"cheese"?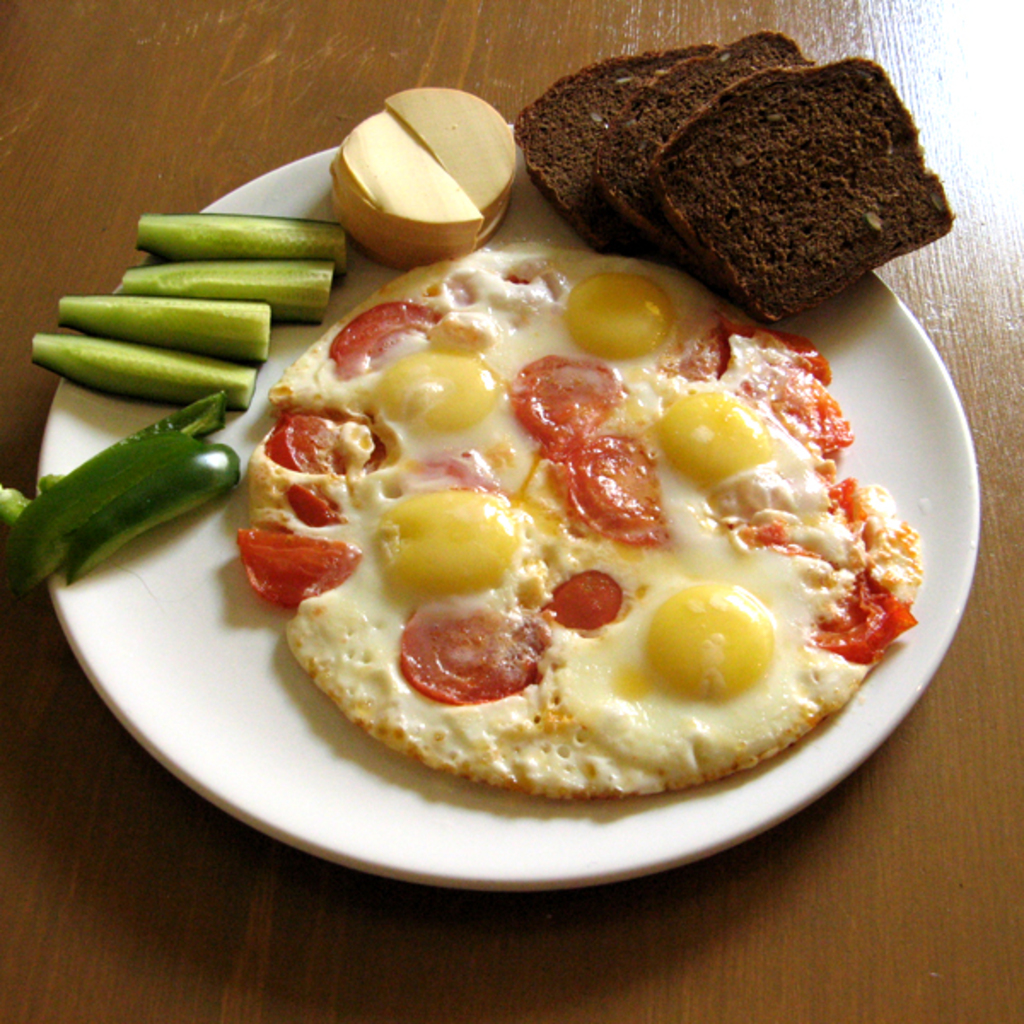
324 84 522 268
